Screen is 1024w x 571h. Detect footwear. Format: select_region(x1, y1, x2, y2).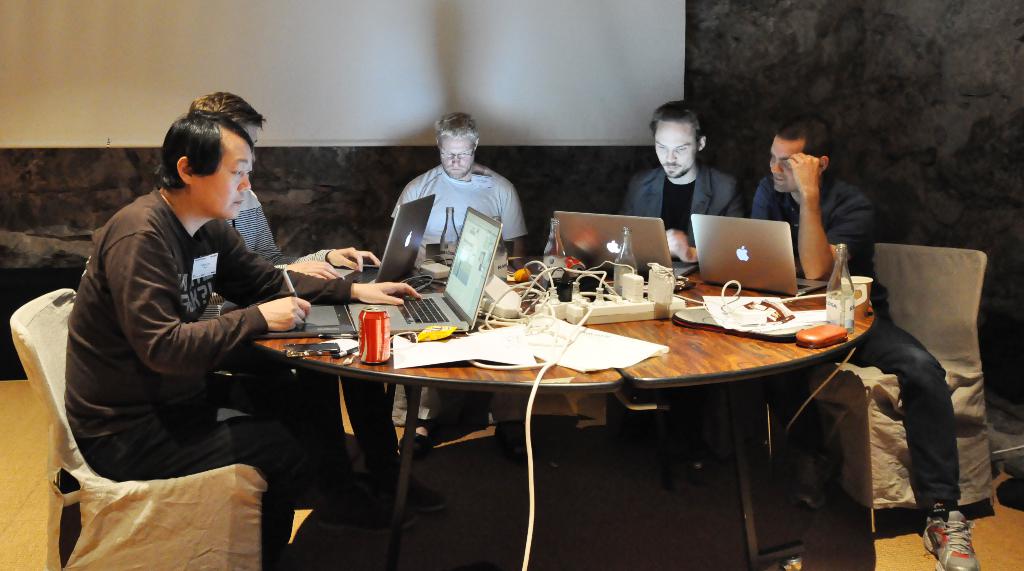
select_region(795, 453, 834, 510).
